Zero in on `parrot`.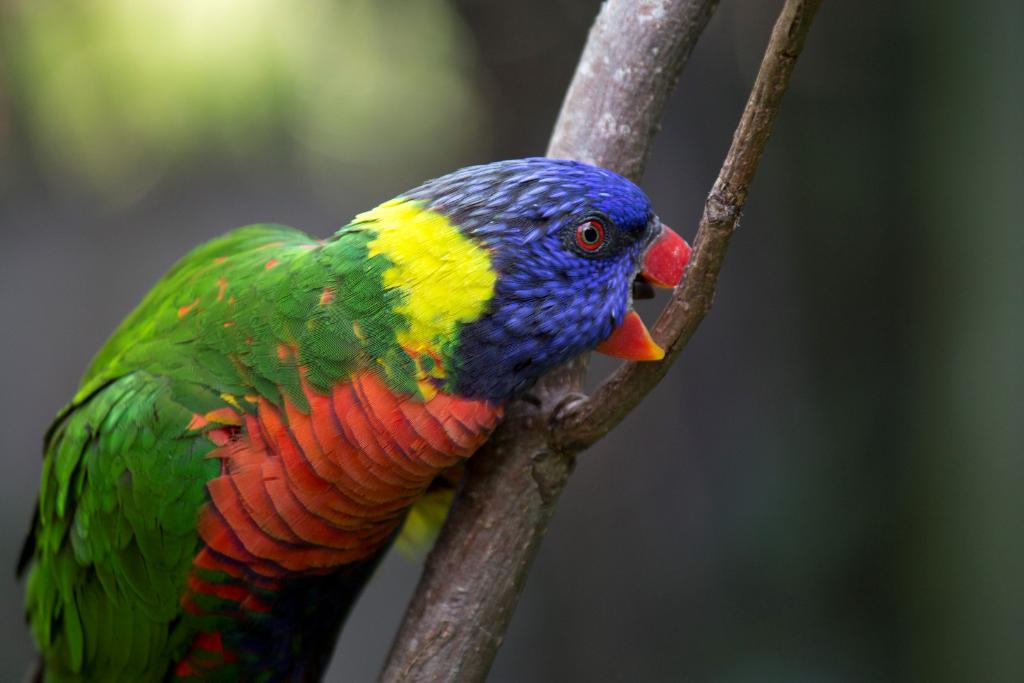
Zeroed in: BBox(20, 158, 697, 682).
